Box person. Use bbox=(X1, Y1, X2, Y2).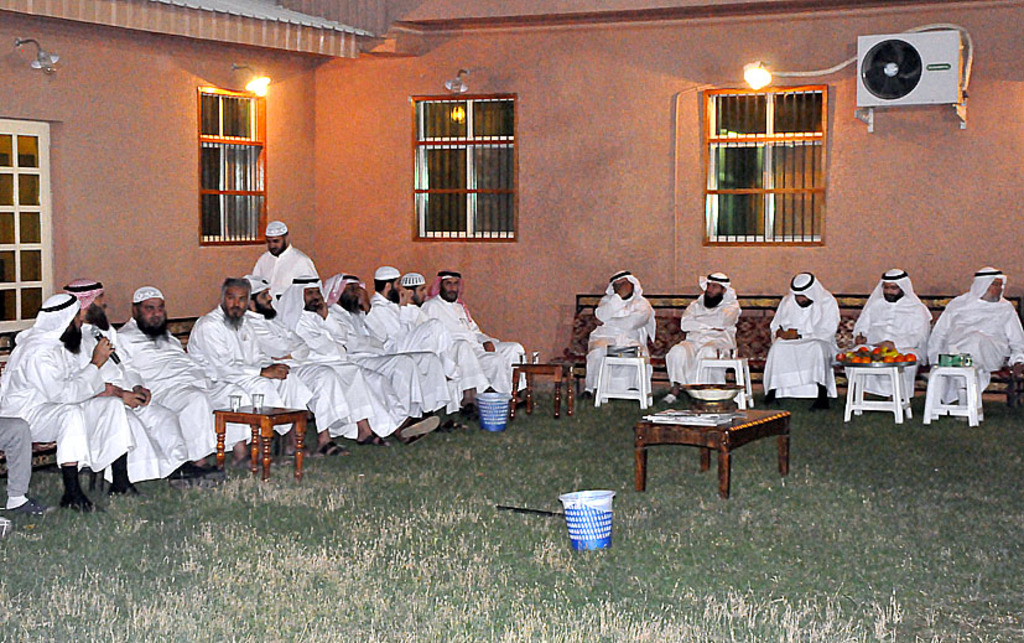
bbox=(844, 265, 931, 401).
